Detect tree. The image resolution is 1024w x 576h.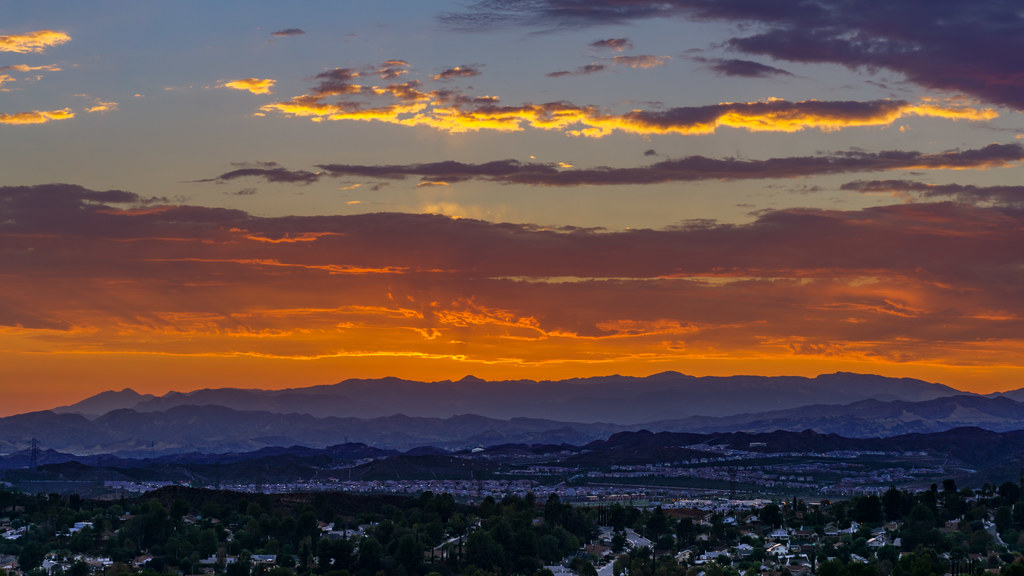
locate(317, 544, 331, 575).
